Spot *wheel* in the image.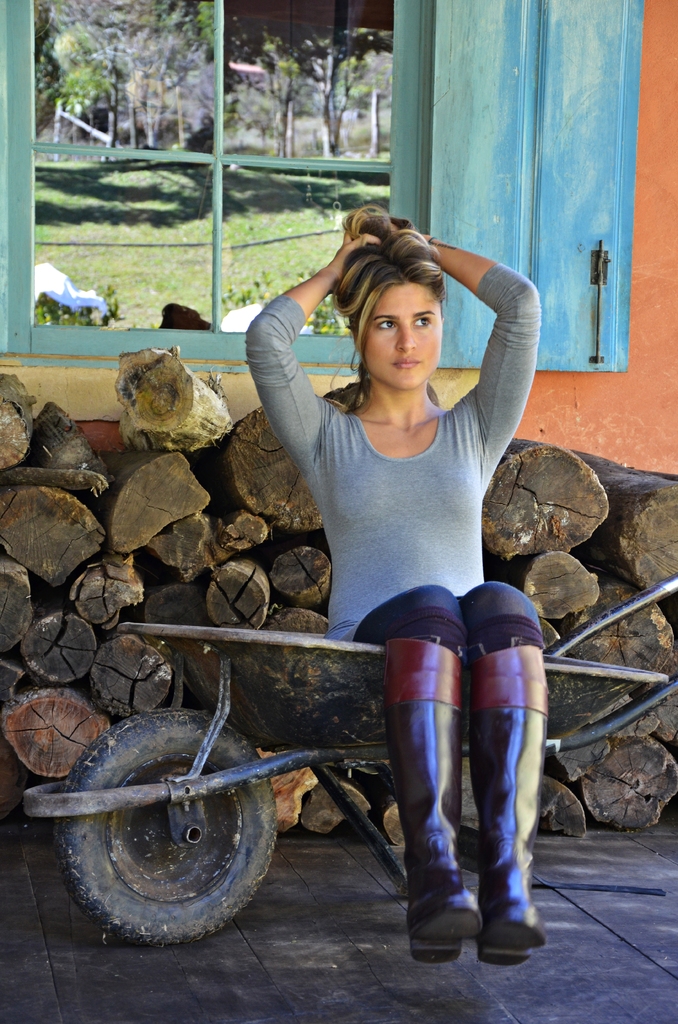
*wheel* found at 45/709/283/944.
